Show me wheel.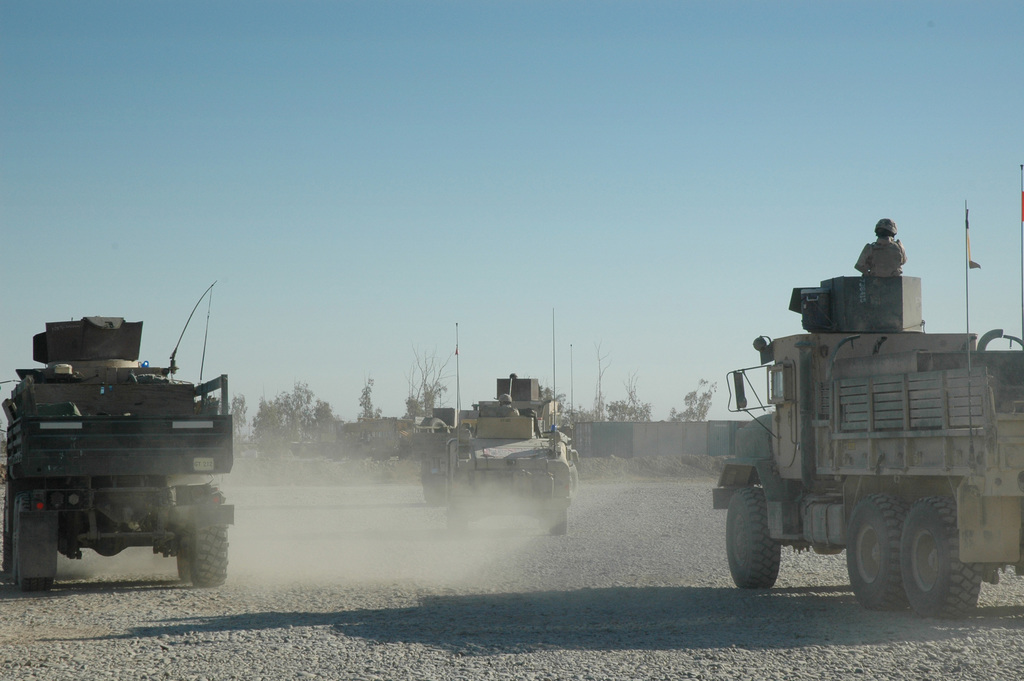
wheel is here: region(538, 512, 550, 530).
